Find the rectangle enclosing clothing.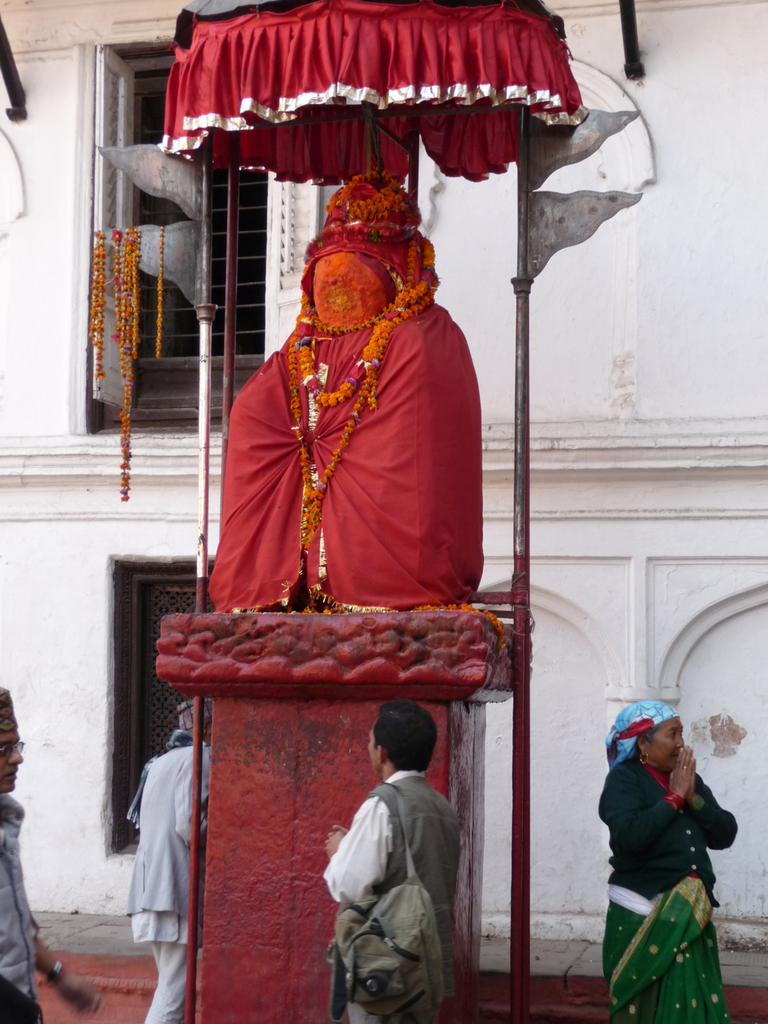
bbox(128, 750, 205, 1017).
